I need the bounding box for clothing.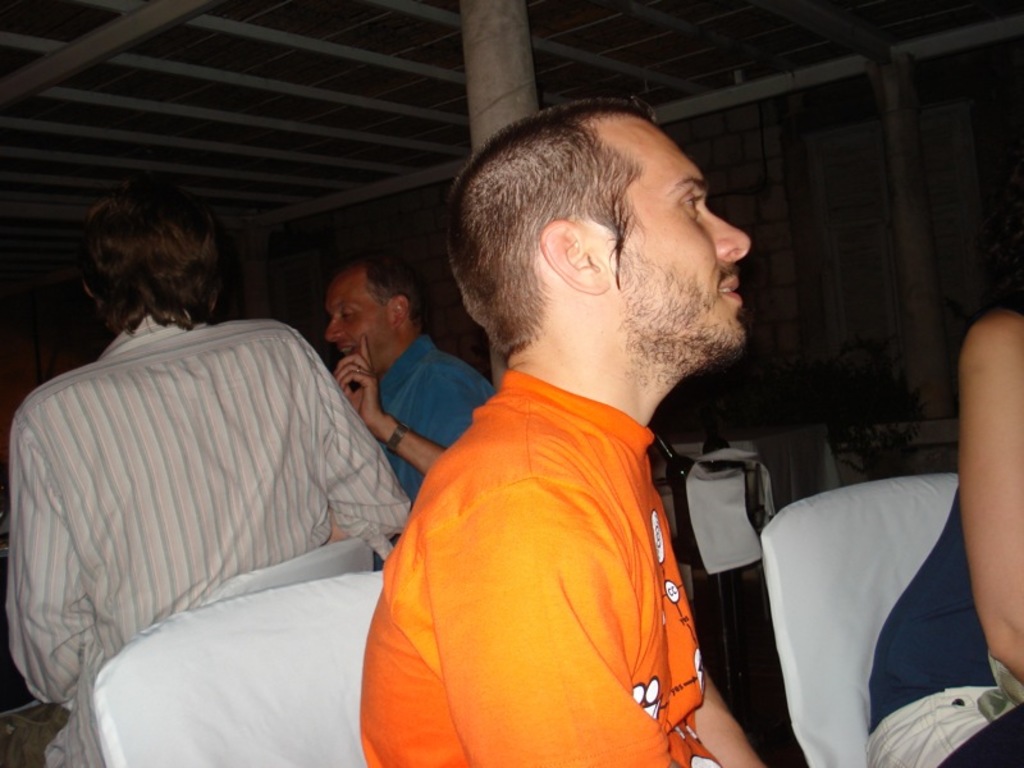
Here it is: x1=3, y1=314, x2=411, y2=767.
